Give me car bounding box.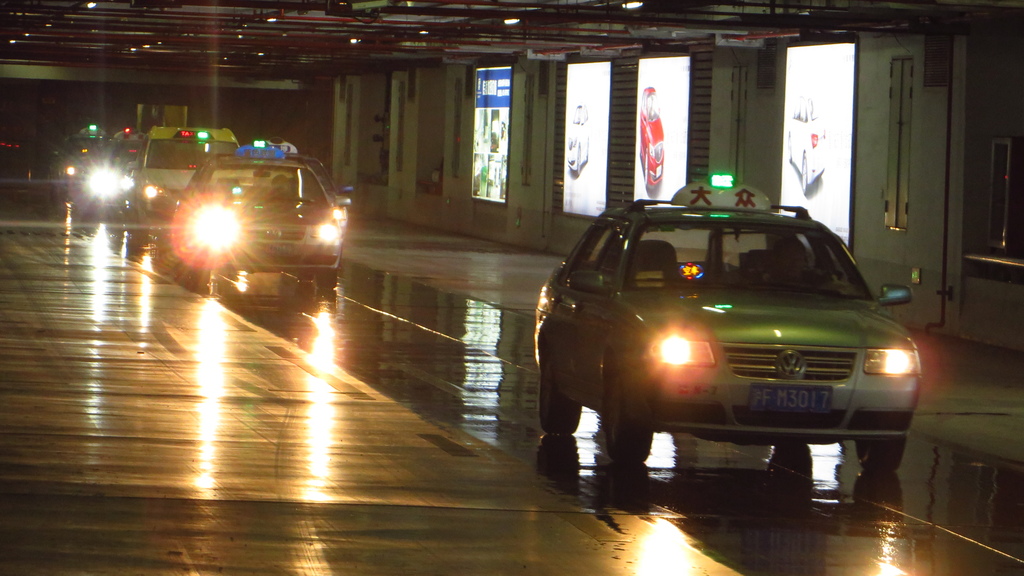
[x1=50, y1=125, x2=111, y2=200].
